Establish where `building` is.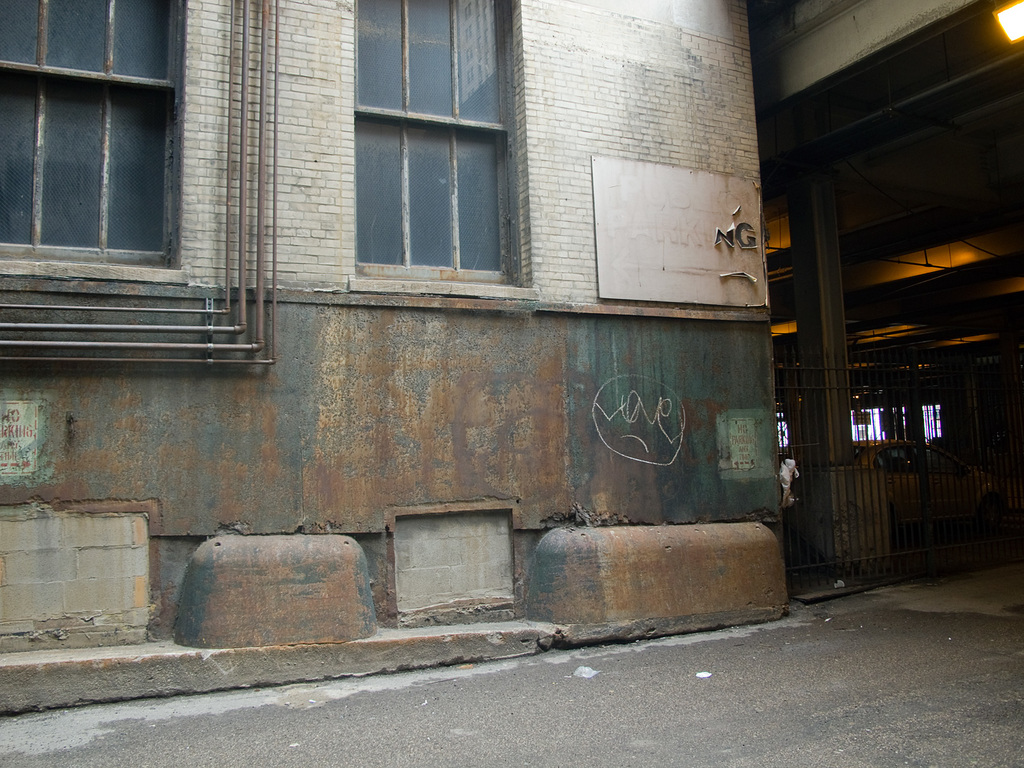
Established at crop(0, 0, 788, 718).
